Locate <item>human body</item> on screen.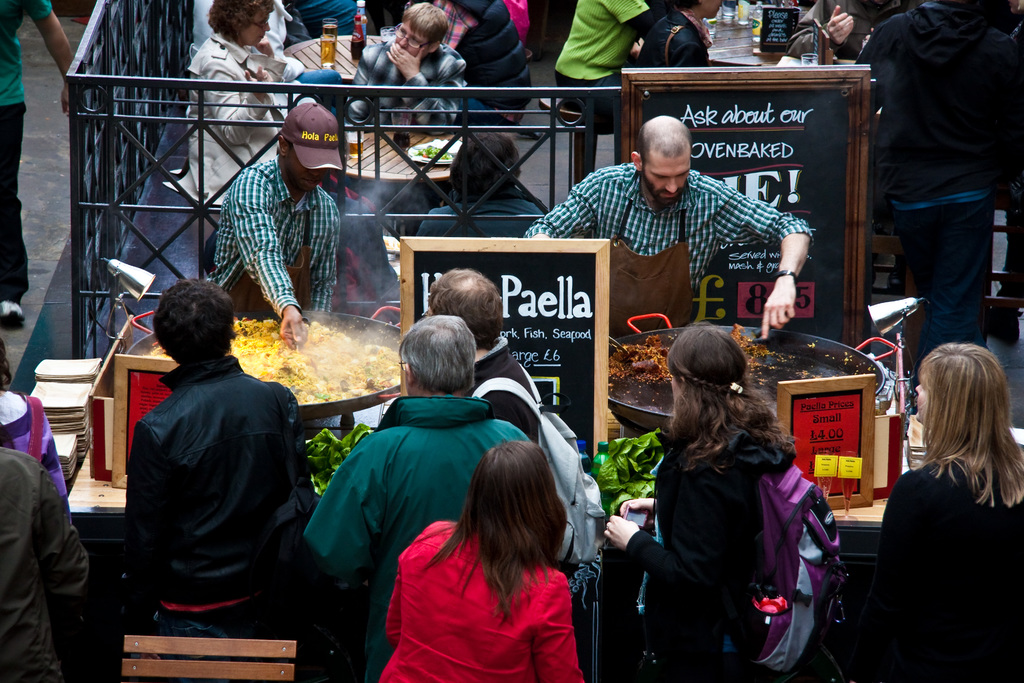
On screen at {"left": 605, "top": 324, "right": 842, "bottom": 682}.
